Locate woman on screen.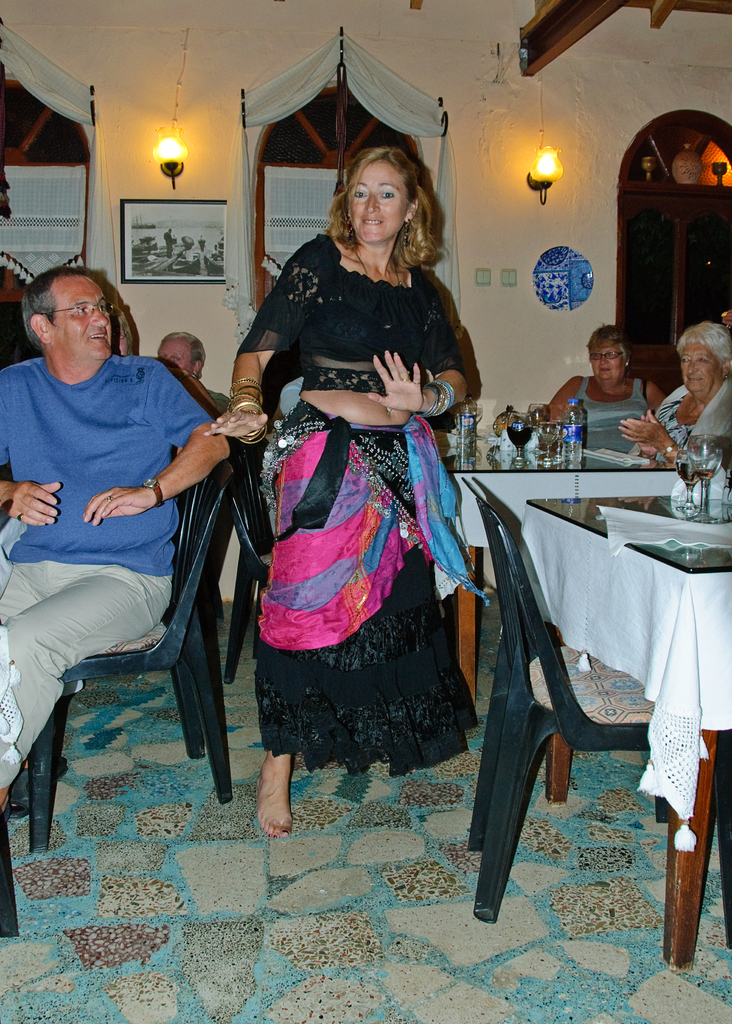
On screen at [left=184, top=138, right=489, bottom=828].
